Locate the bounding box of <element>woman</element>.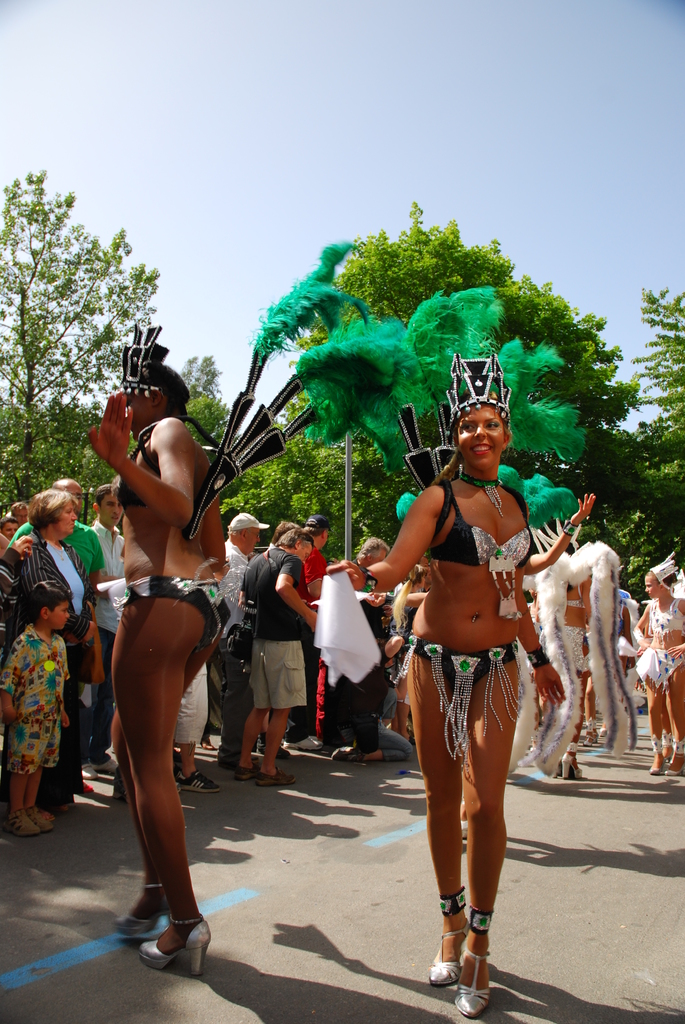
Bounding box: l=77, t=308, r=224, b=972.
